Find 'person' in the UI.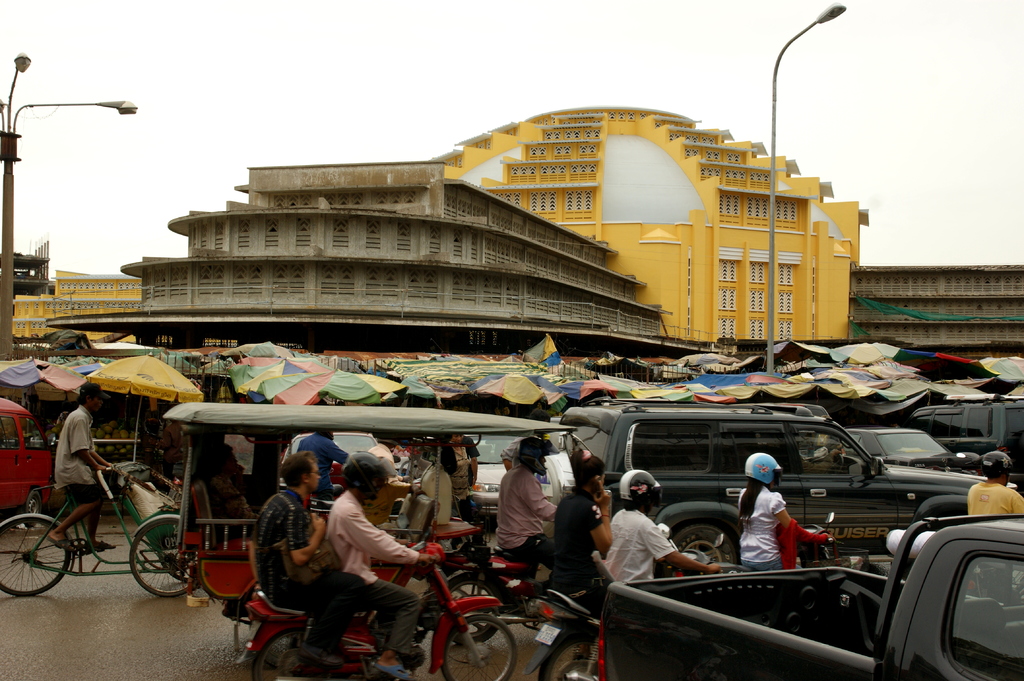
UI element at (left=321, top=445, right=440, bottom=680).
